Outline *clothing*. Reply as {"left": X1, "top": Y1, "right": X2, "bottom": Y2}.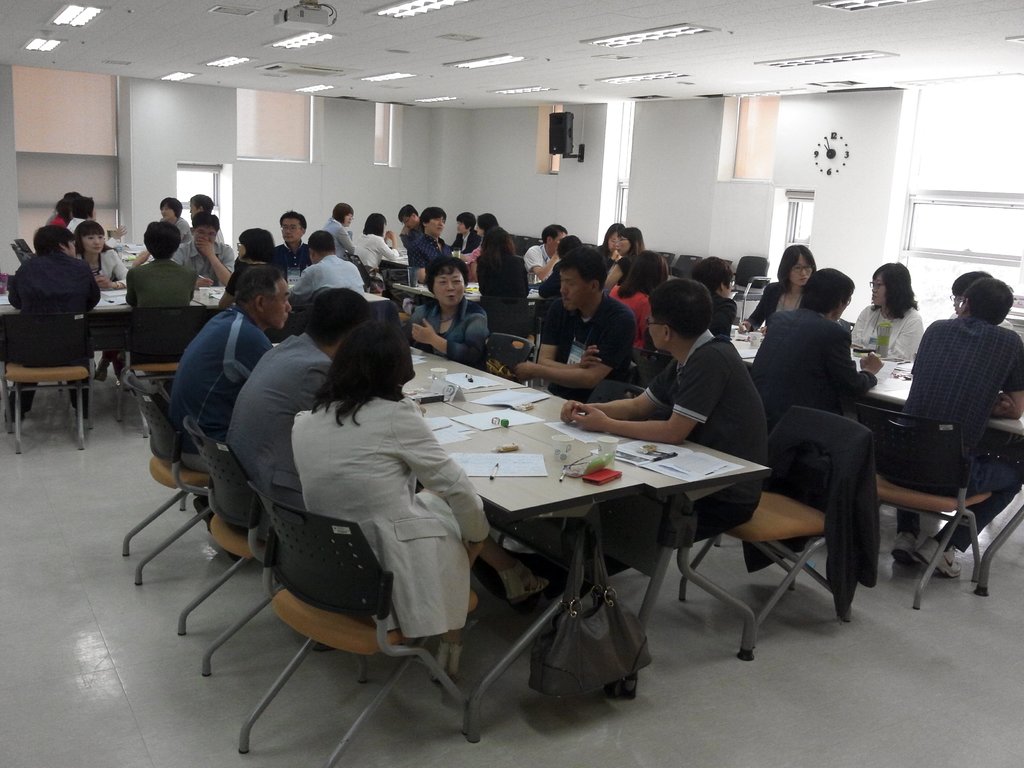
{"left": 318, "top": 216, "right": 355, "bottom": 257}.
